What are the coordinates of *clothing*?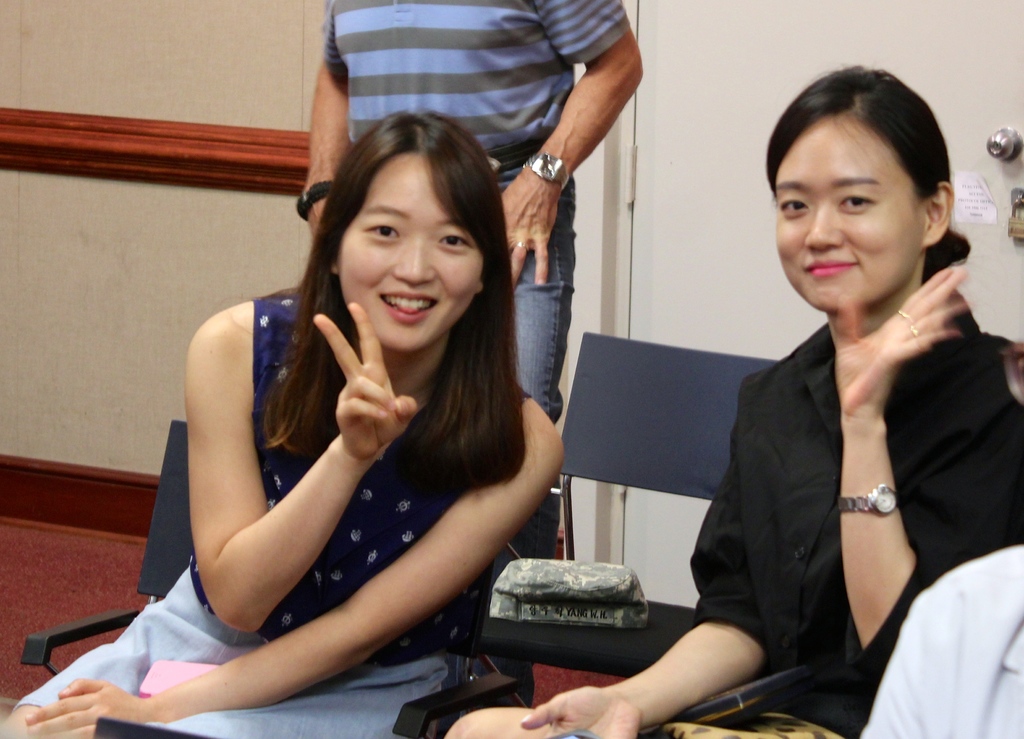
(x1=316, y1=0, x2=630, y2=567).
